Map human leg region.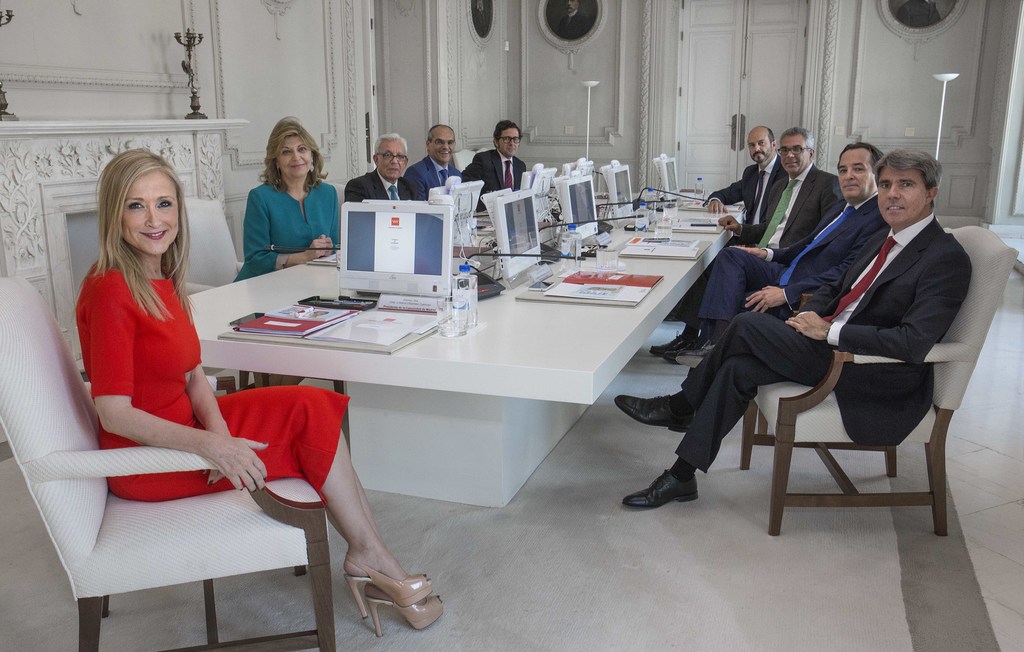
Mapped to (left=624, top=355, right=786, bottom=507).
